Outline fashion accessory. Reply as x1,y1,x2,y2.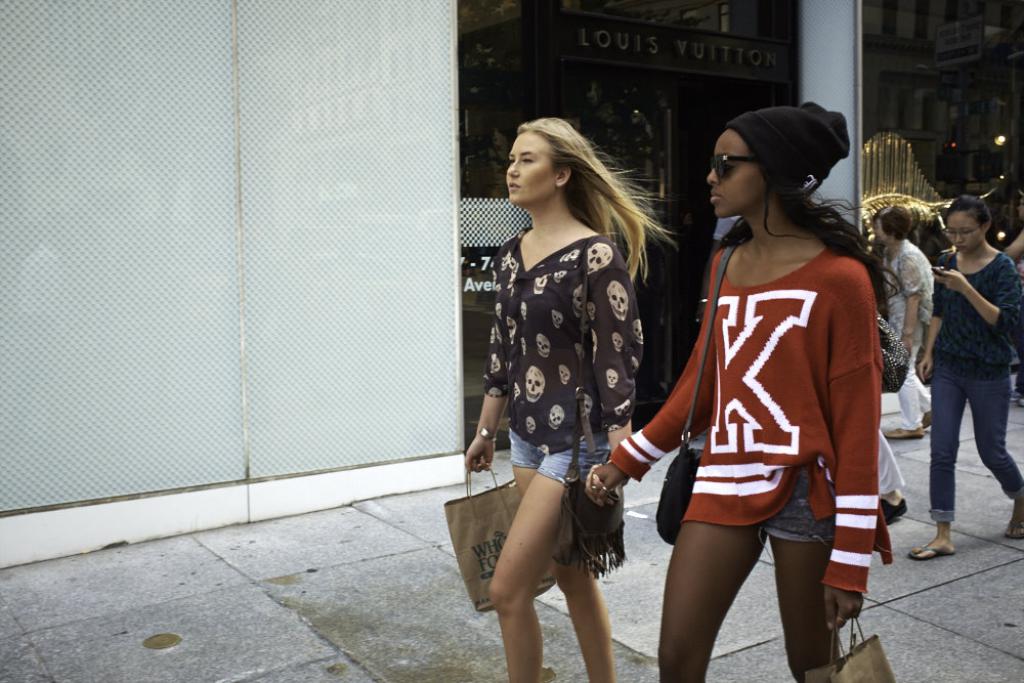
653,239,741,548.
